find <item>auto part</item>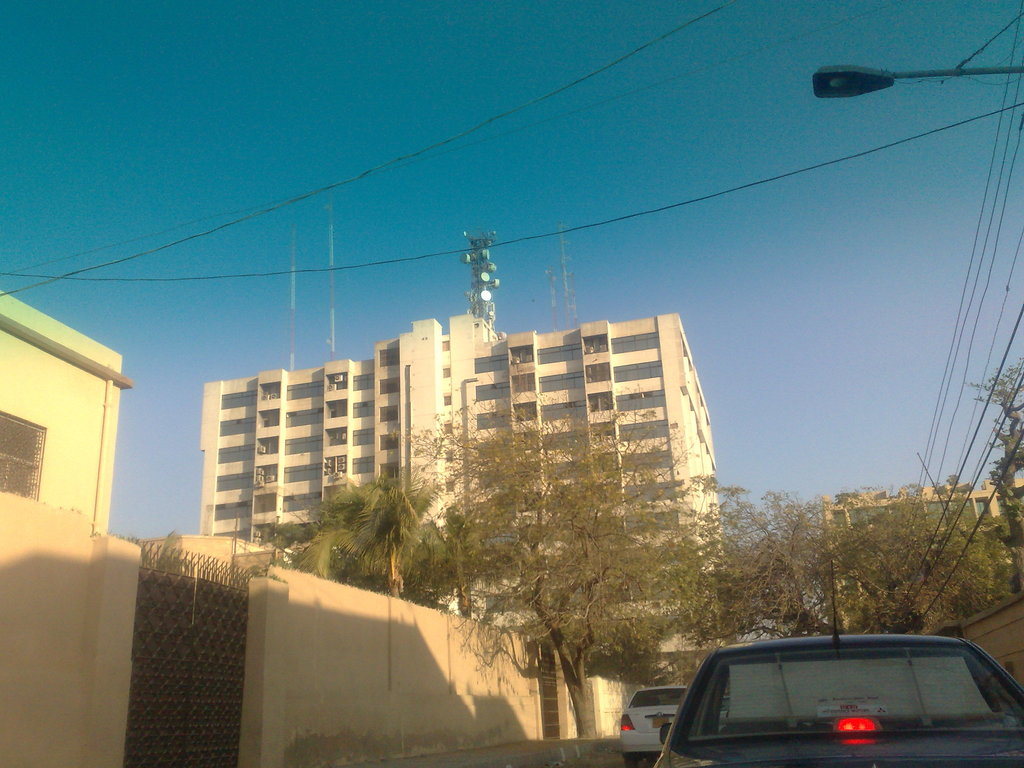
<bbox>639, 728, 1023, 767</bbox>
